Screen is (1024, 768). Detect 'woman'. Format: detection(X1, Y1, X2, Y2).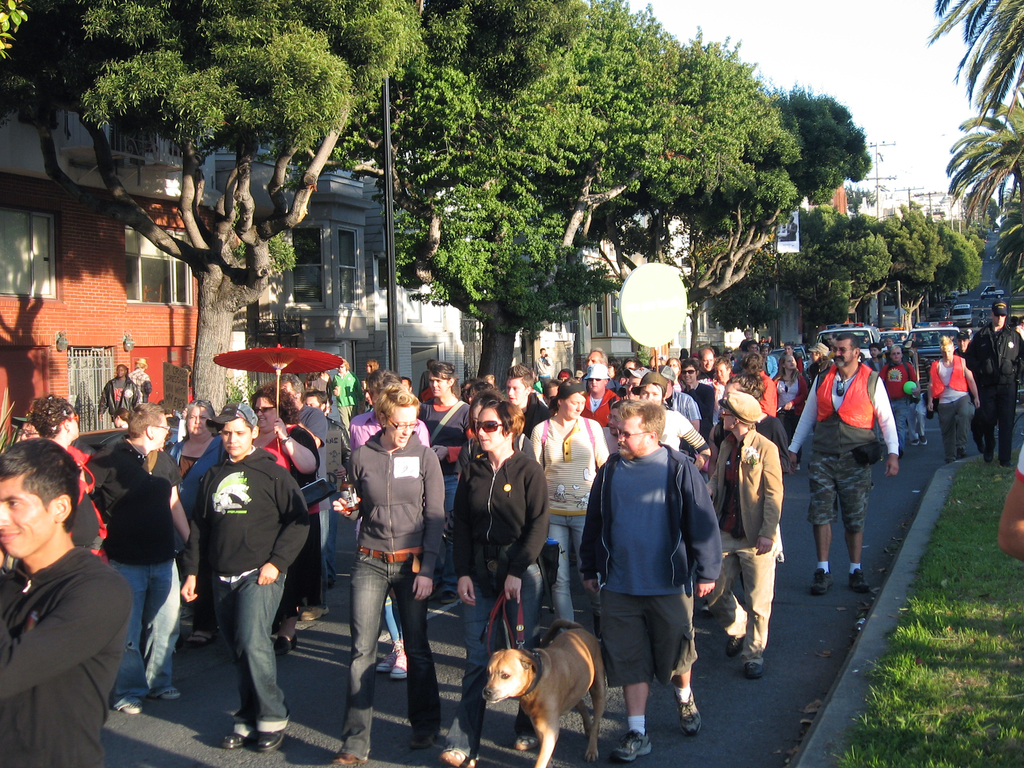
detection(335, 358, 364, 433).
